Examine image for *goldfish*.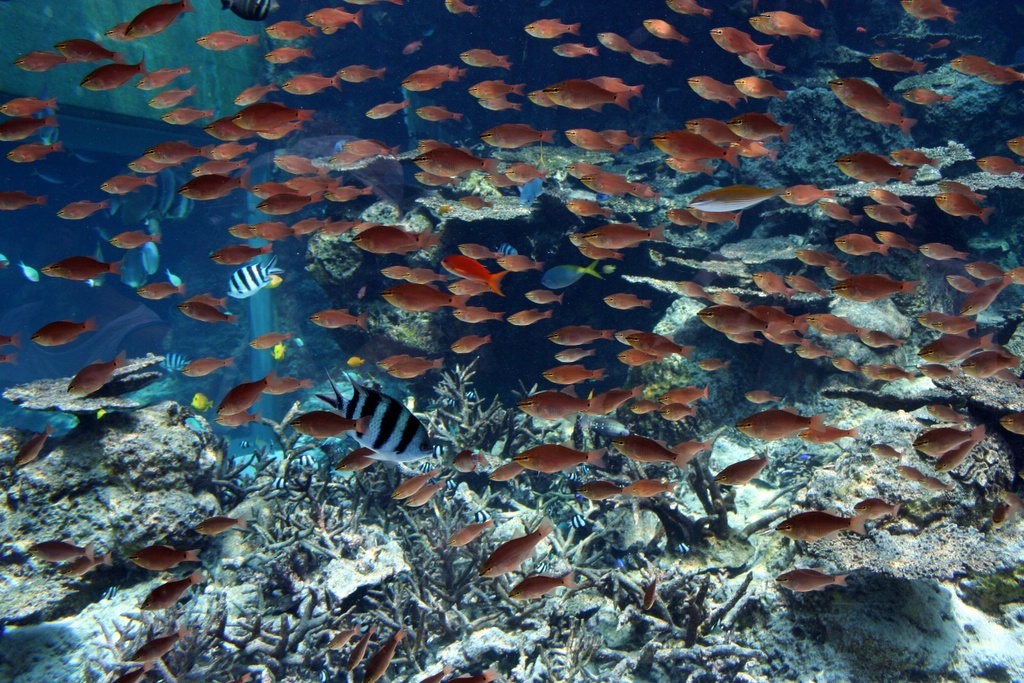
Examination result: {"x1": 54, "y1": 199, "x2": 108, "y2": 220}.
